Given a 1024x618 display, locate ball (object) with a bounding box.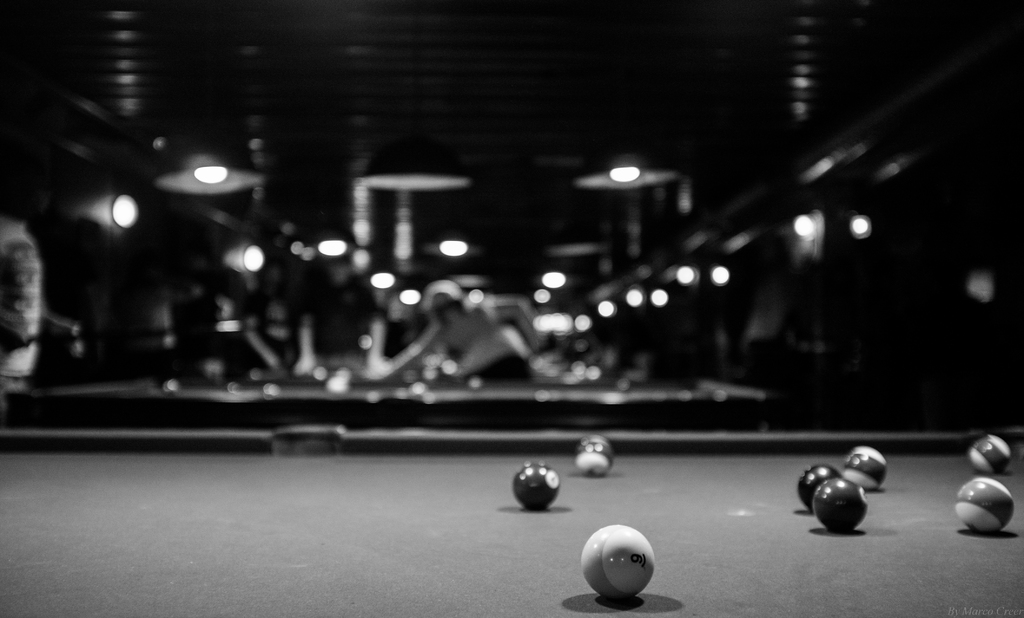
Located: (953, 477, 1011, 536).
